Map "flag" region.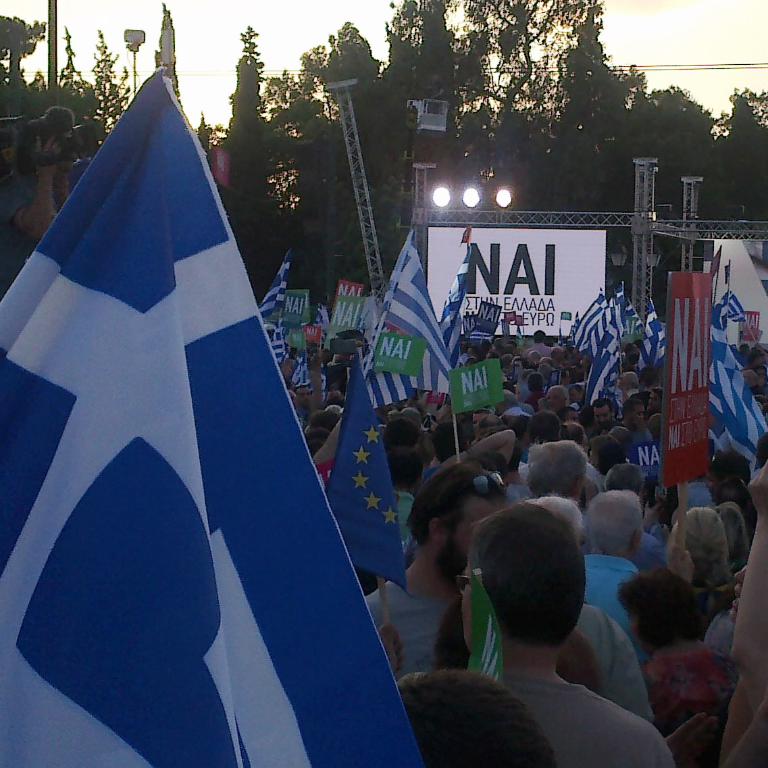
Mapped to {"x1": 563, "y1": 292, "x2": 600, "y2": 357}.
